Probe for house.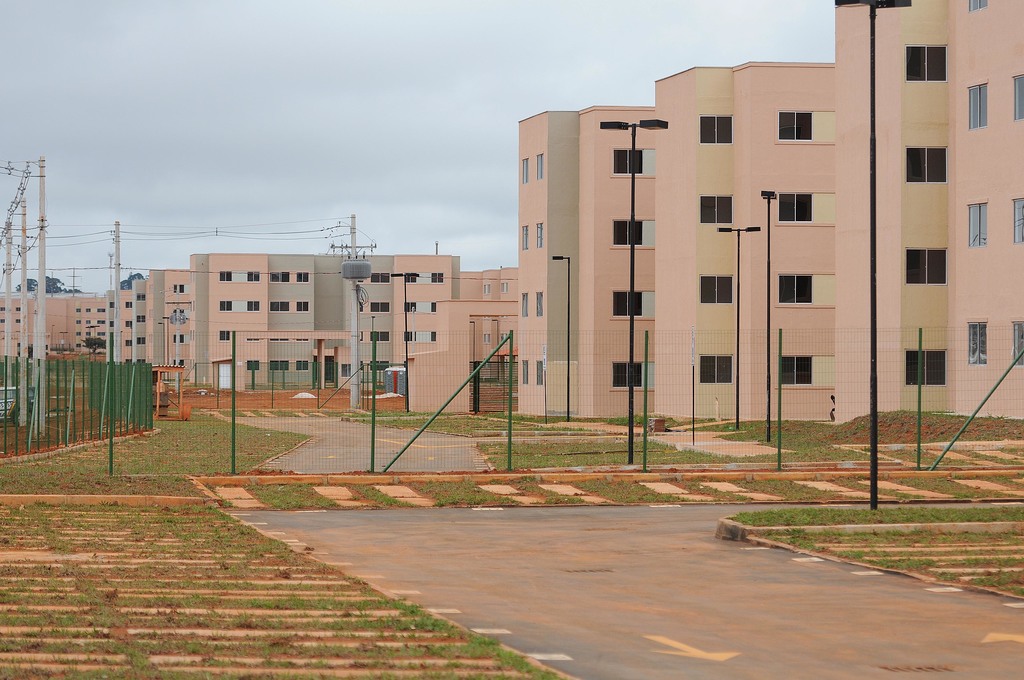
Probe result: x1=838, y1=0, x2=961, y2=414.
